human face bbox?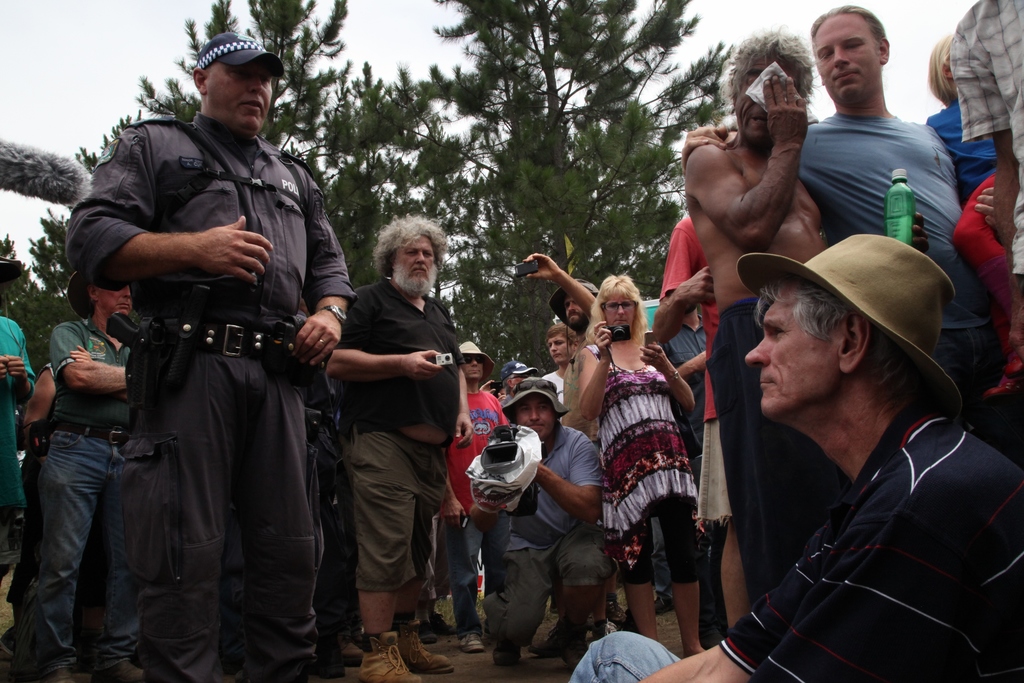
x1=548, y1=332, x2=569, y2=365
